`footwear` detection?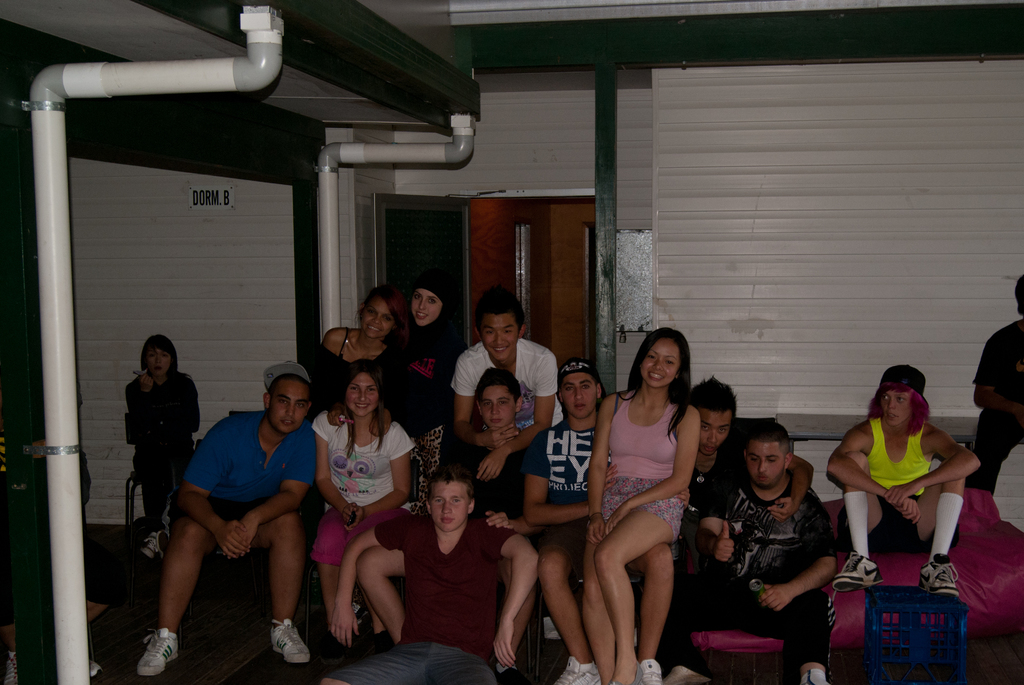
[x1=90, y1=660, x2=106, y2=684]
